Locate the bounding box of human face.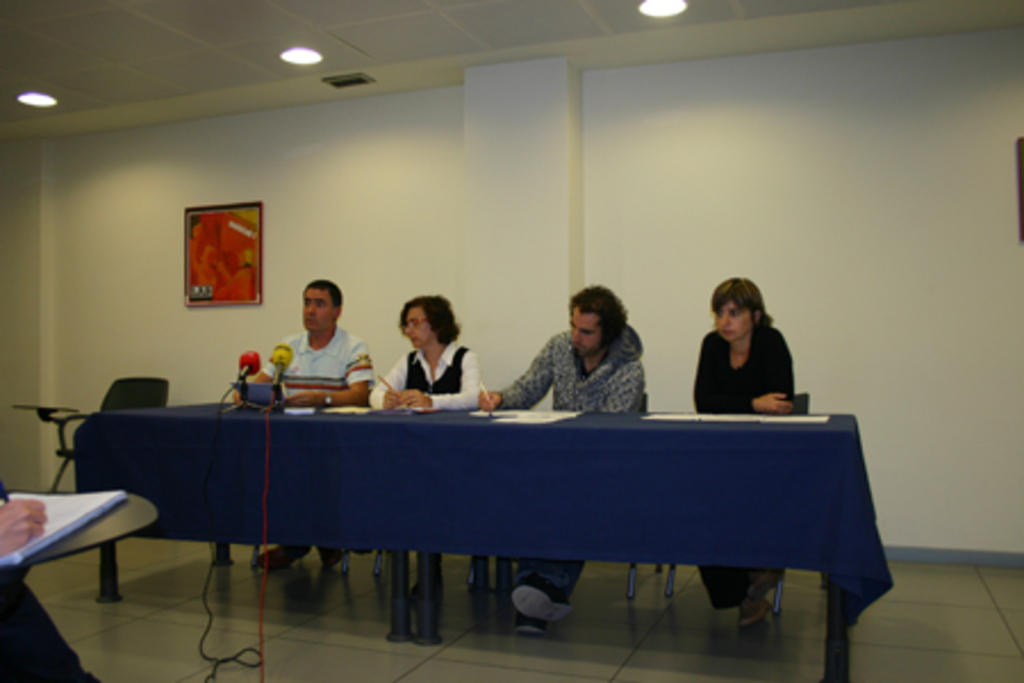
Bounding box: box(571, 307, 596, 351).
